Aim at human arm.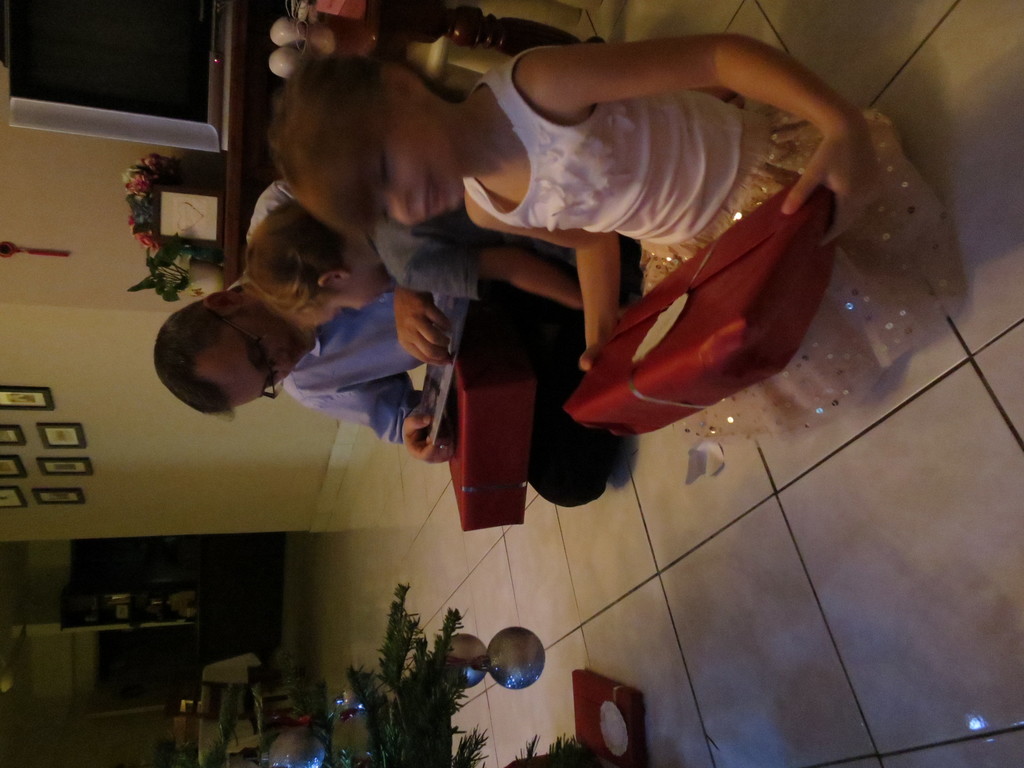
Aimed at detection(399, 248, 584, 306).
